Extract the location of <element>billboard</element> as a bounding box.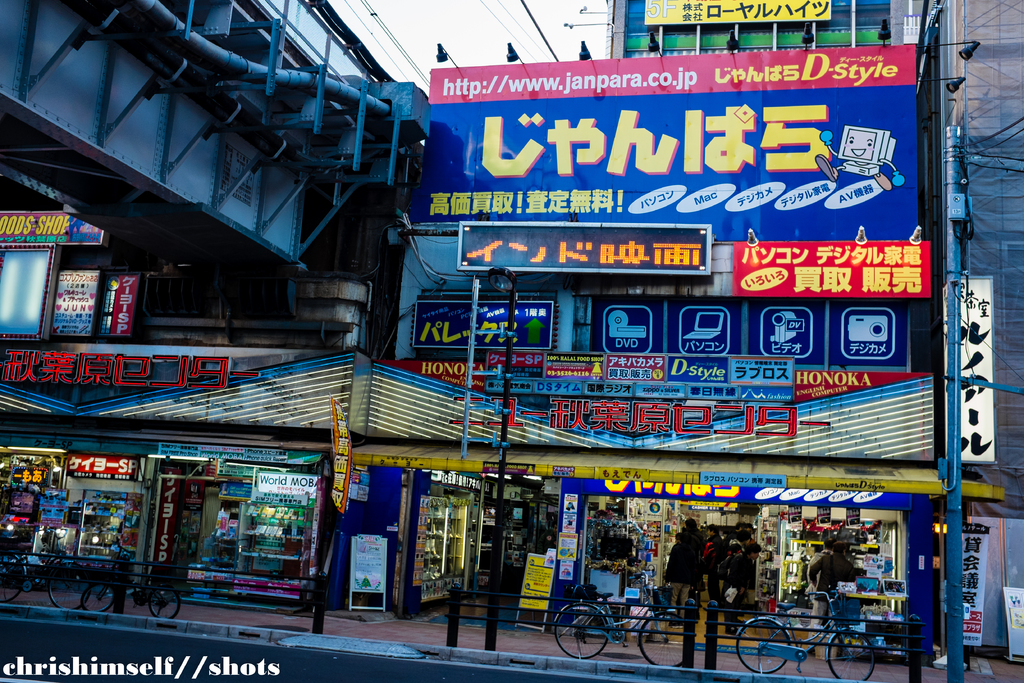
[425,47,935,299].
